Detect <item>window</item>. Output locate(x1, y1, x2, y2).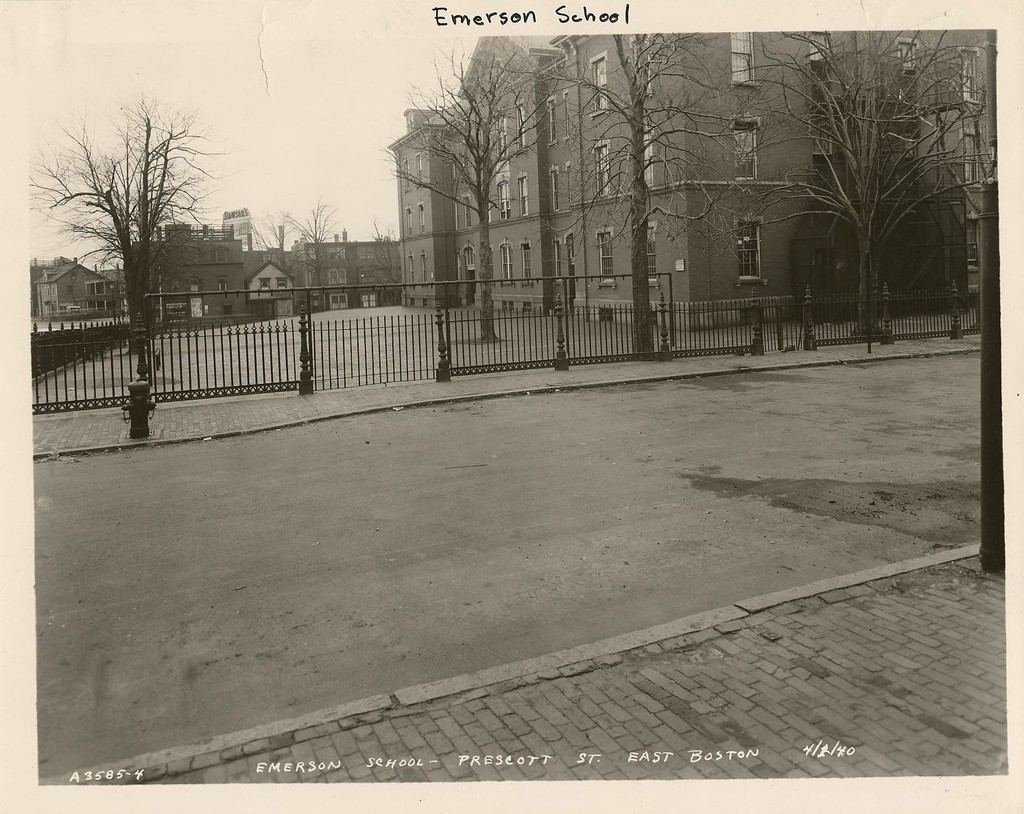
locate(957, 47, 984, 104).
